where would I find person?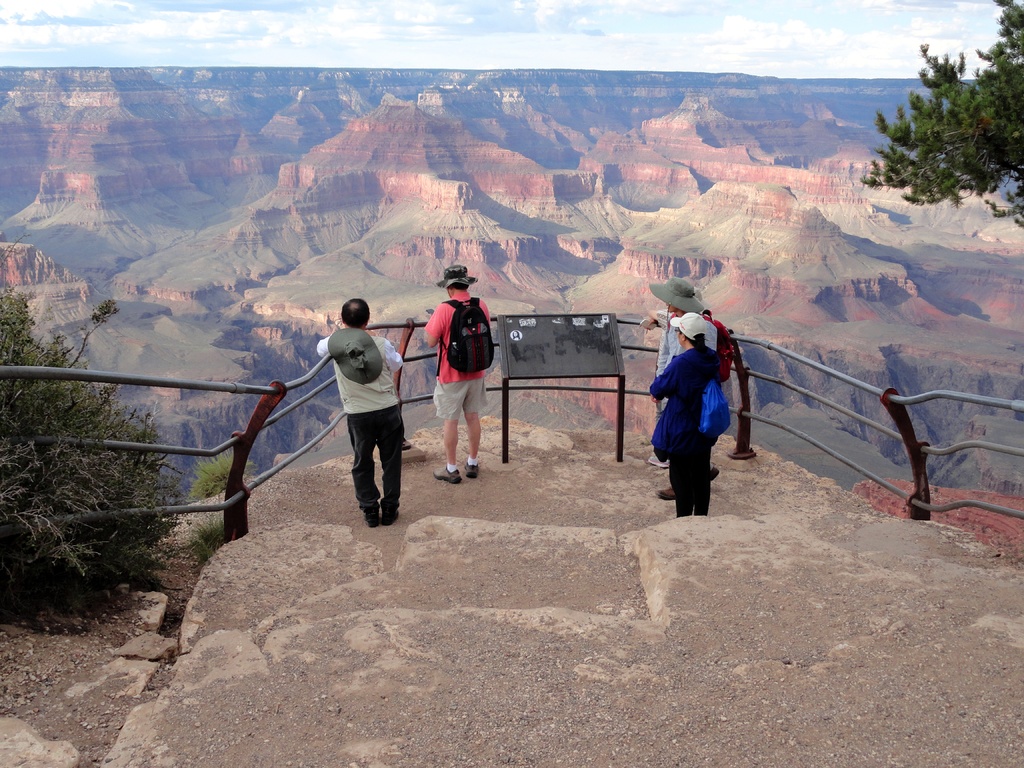
At select_region(427, 260, 495, 484).
